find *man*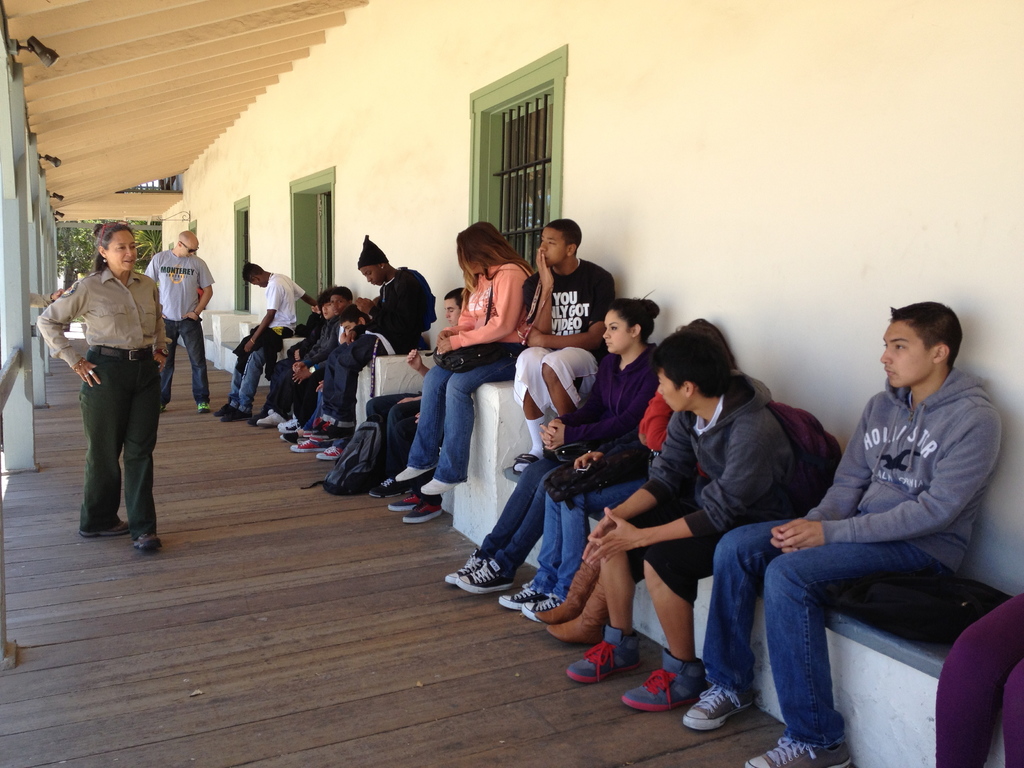
crop(263, 284, 358, 430)
